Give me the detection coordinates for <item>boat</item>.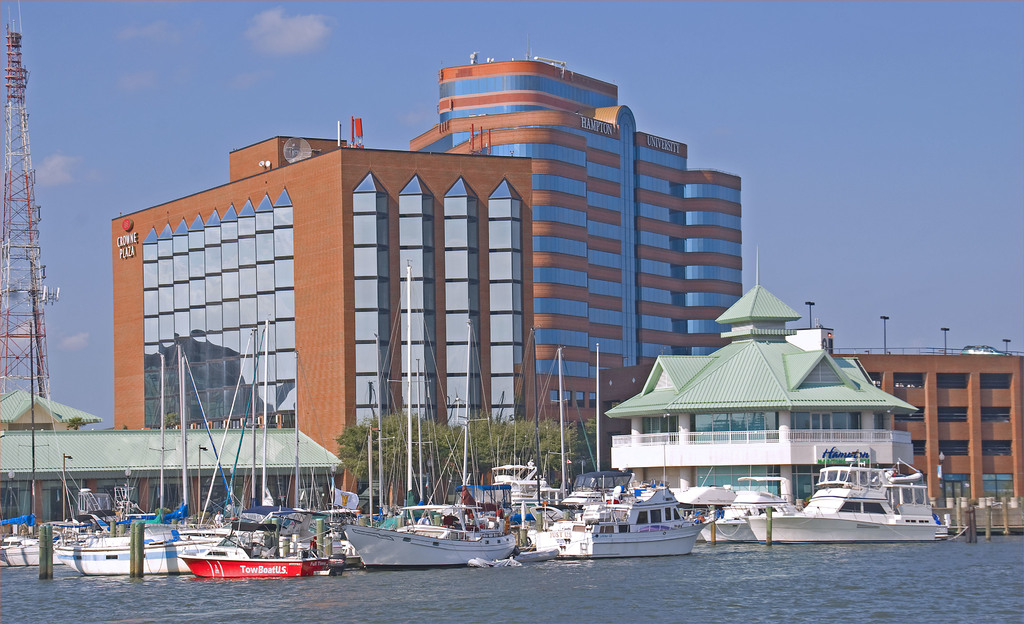
locate(555, 483, 611, 513).
